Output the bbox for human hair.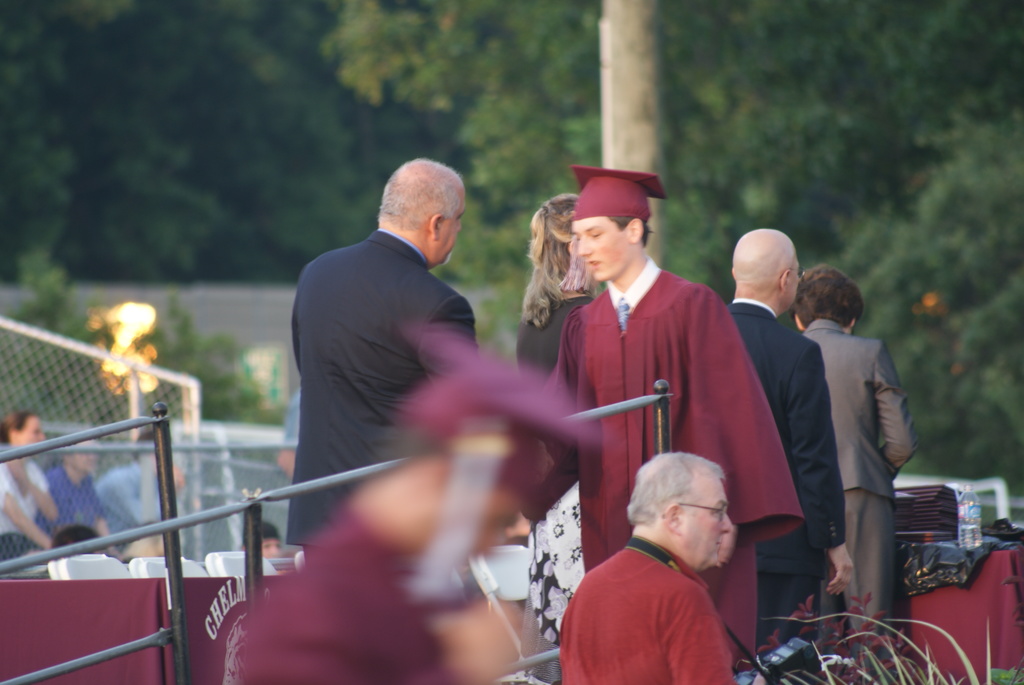
0, 408, 33, 448.
